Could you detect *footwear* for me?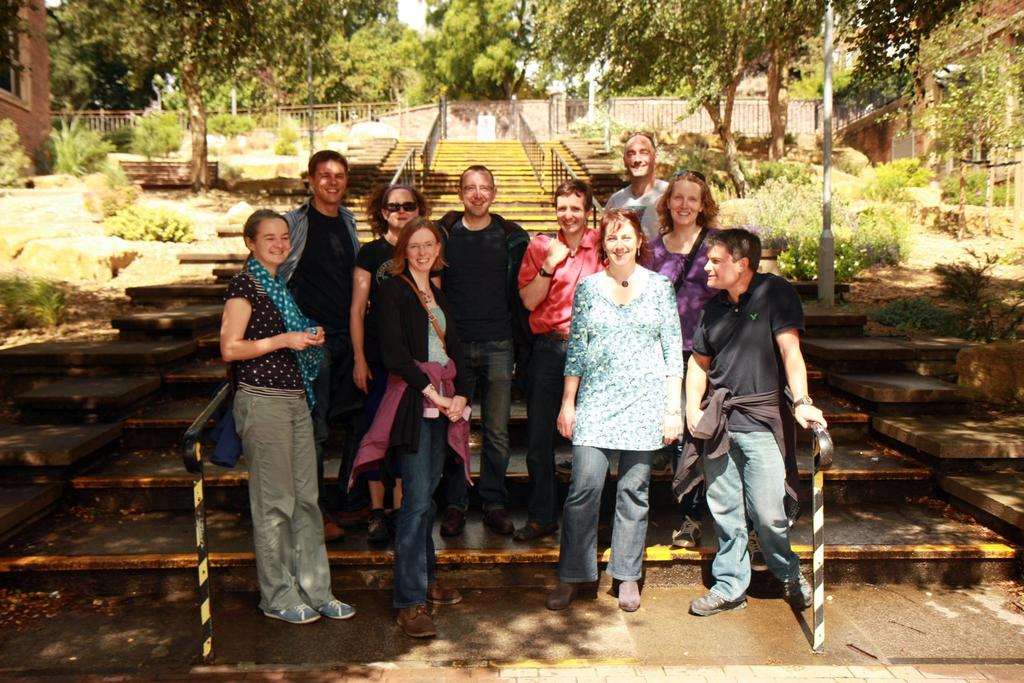
Detection result: x1=614, y1=577, x2=636, y2=607.
